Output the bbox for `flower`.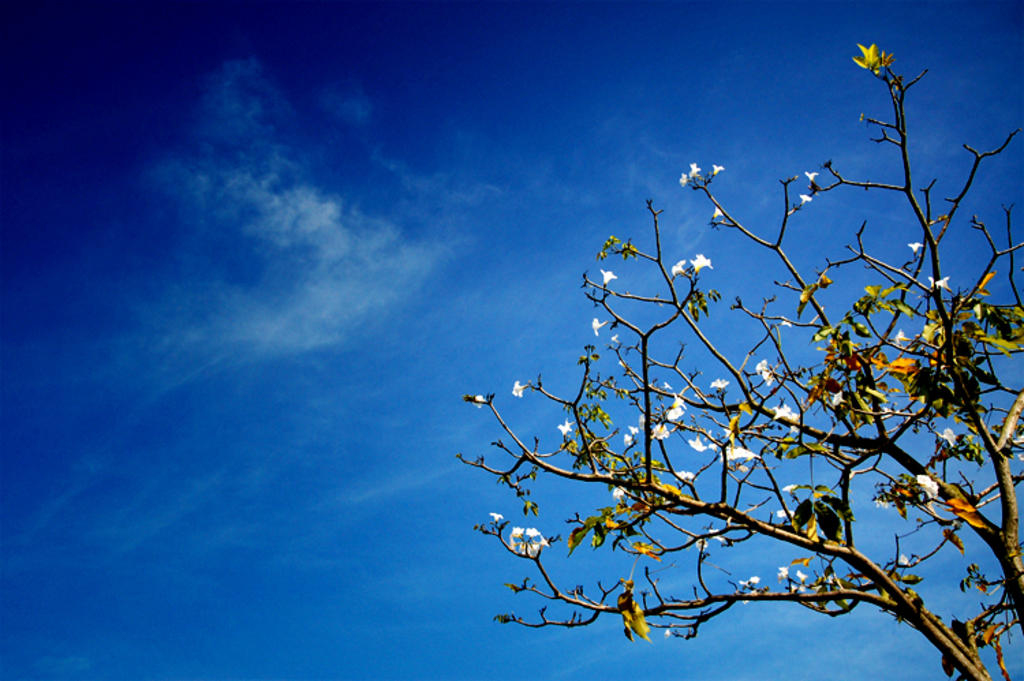
(left=918, top=471, right=934, bottom=508).
